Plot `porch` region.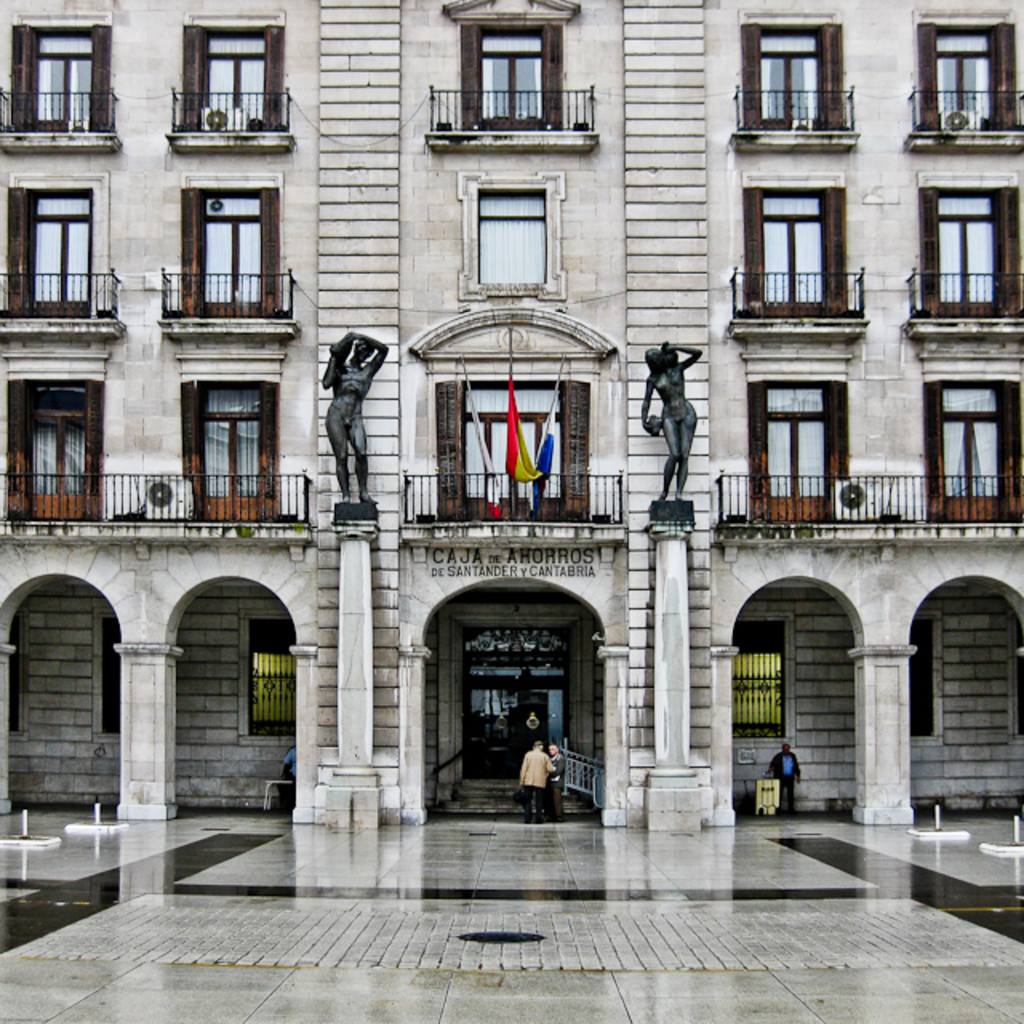
Plotted at Rect(710, 459, 1022, 547).
